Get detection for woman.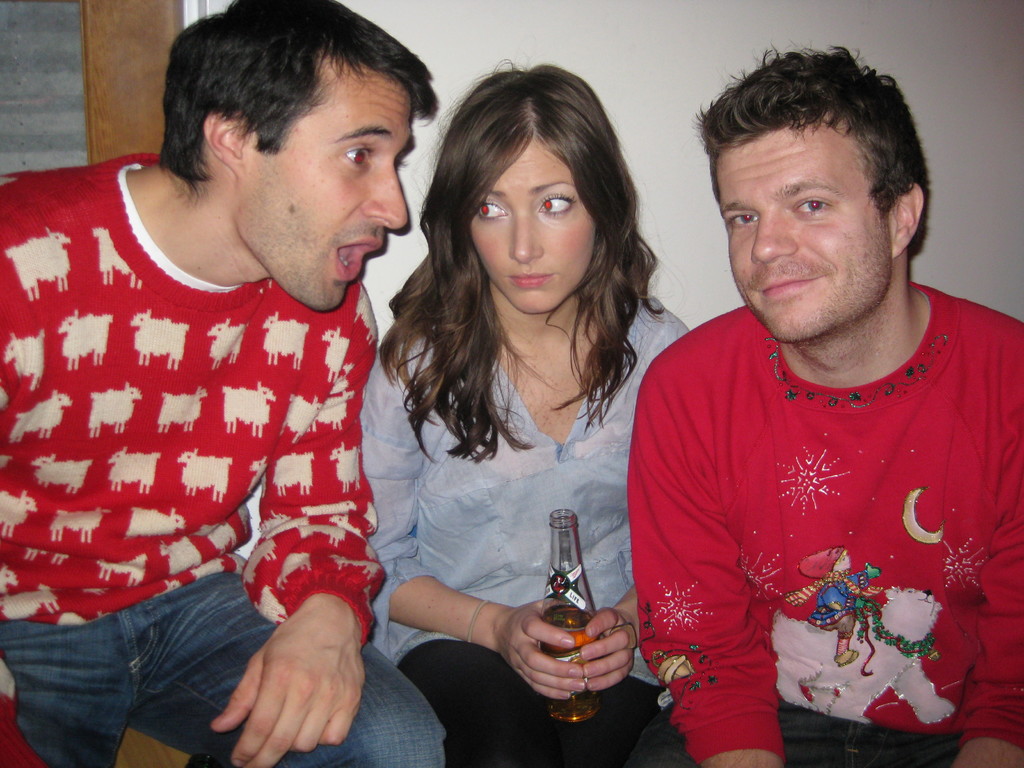
Detection: [left=370, top=58, right=695, bottom=767].
